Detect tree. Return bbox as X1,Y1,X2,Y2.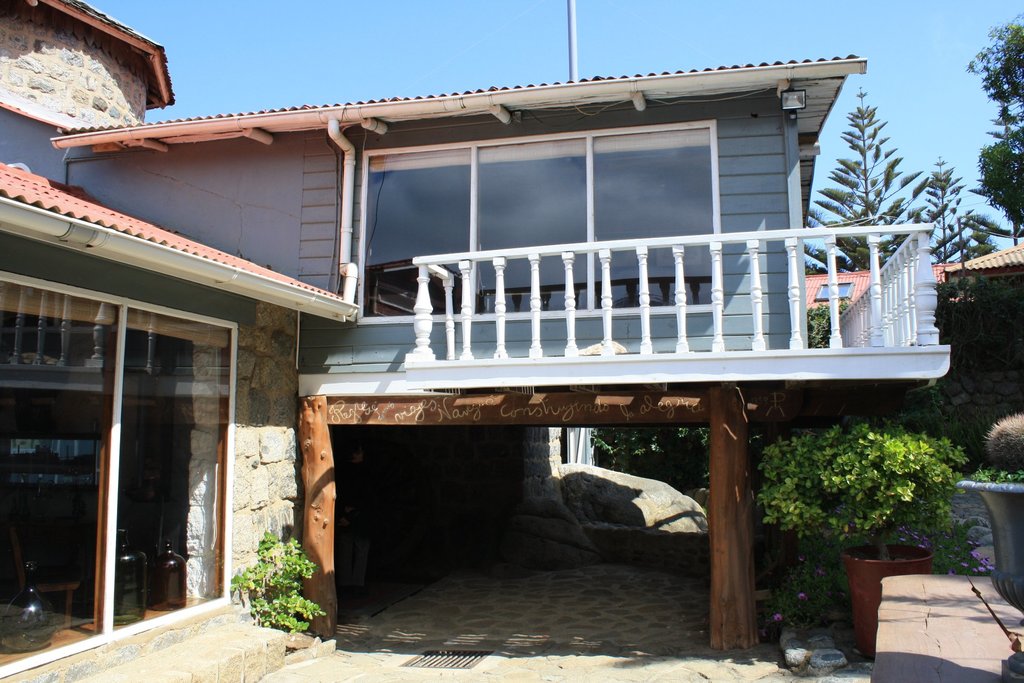
798,90,996,275.
